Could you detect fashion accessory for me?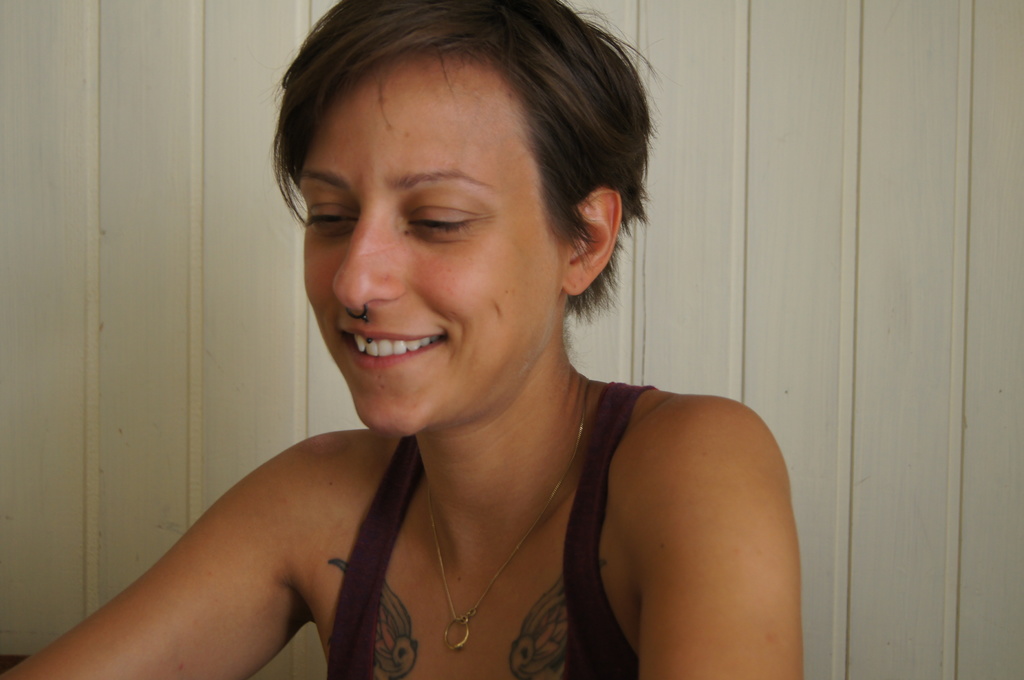
Detection result: crop(344, 303, 373, 326).
